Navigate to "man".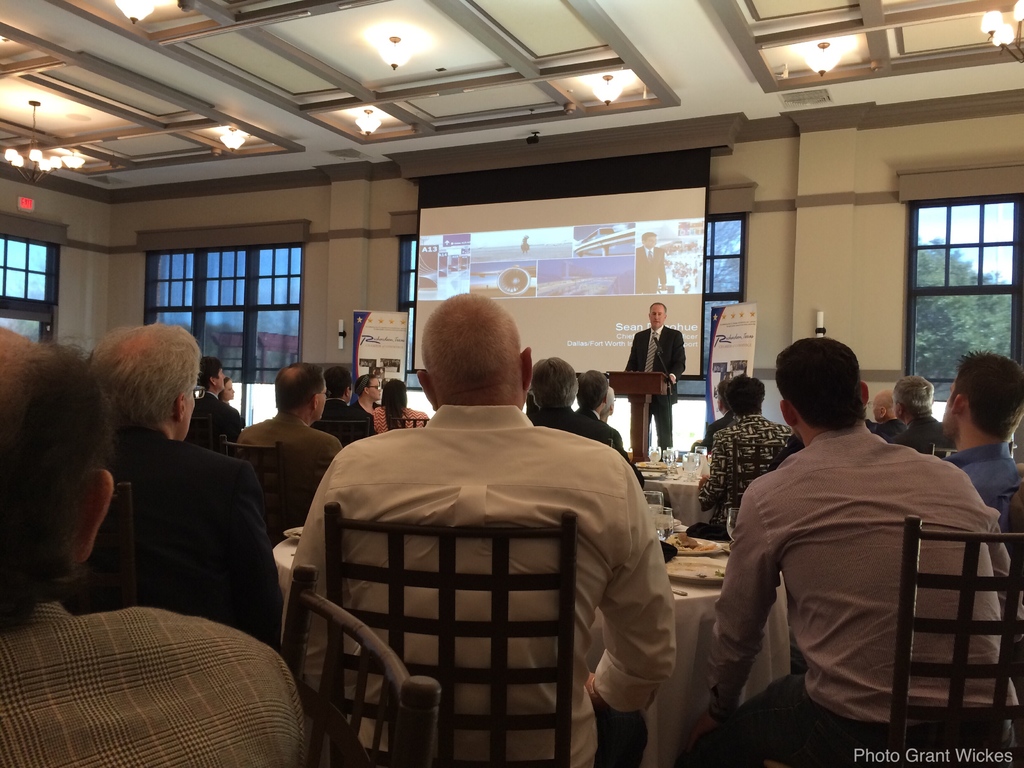
Navigation target: region(186, 357, 241, 455).
